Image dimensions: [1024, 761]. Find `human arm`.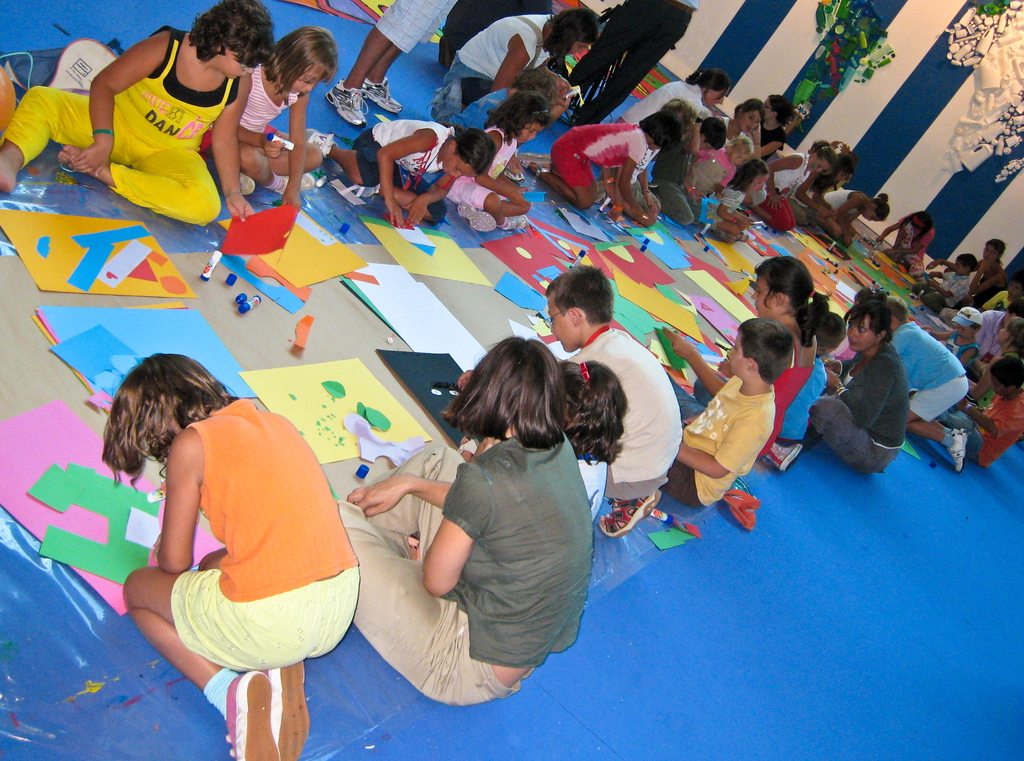
<box>634,167,659,217</box>.
